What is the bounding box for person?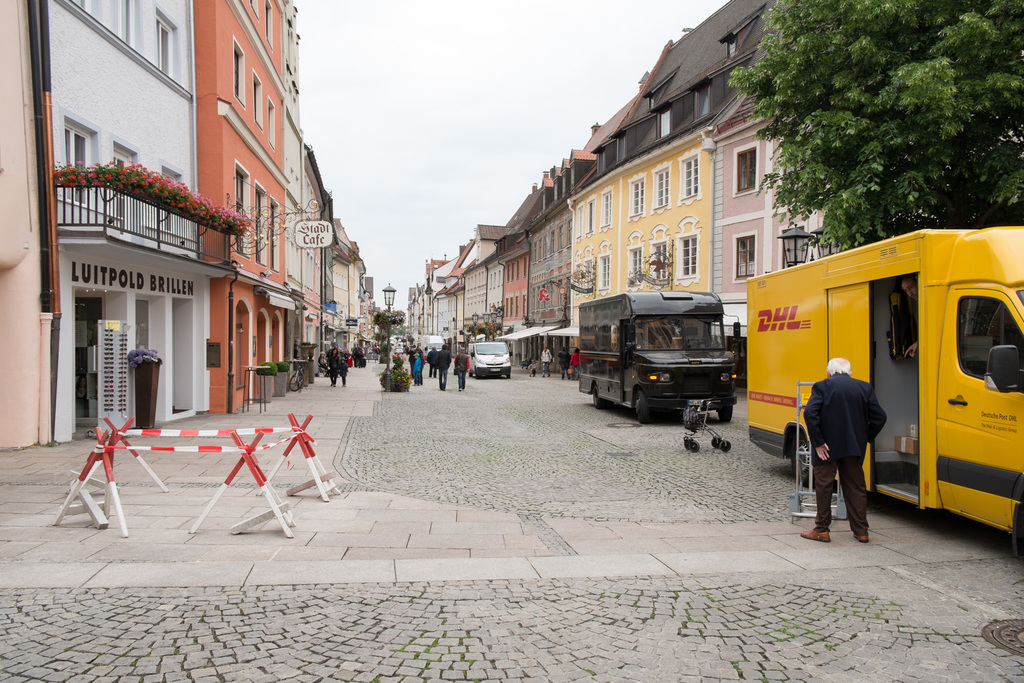
pyautogui.locateOnScreen(567, 344, 580, 381).
